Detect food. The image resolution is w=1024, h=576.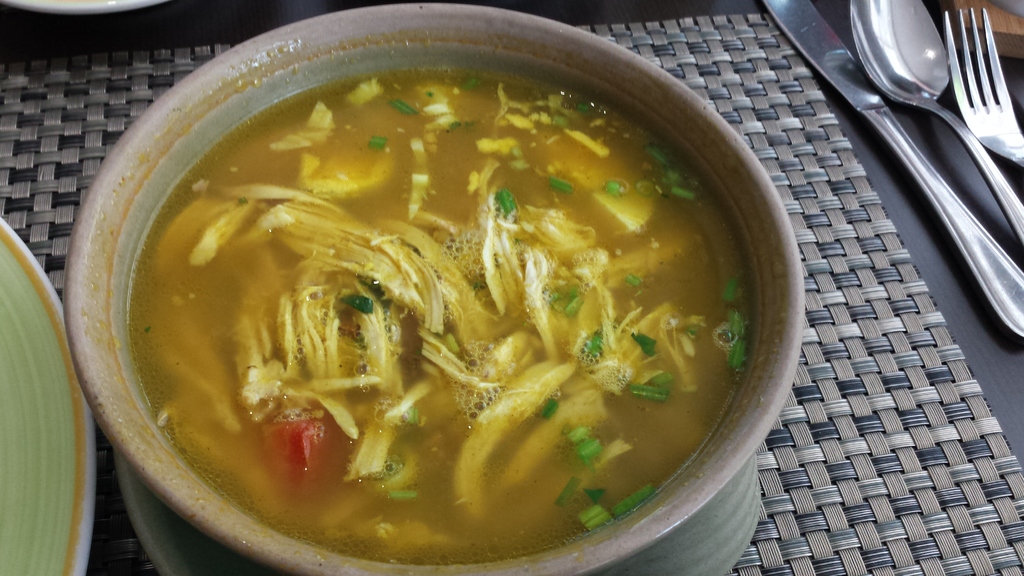
rect(99, 26, 808, 541).
